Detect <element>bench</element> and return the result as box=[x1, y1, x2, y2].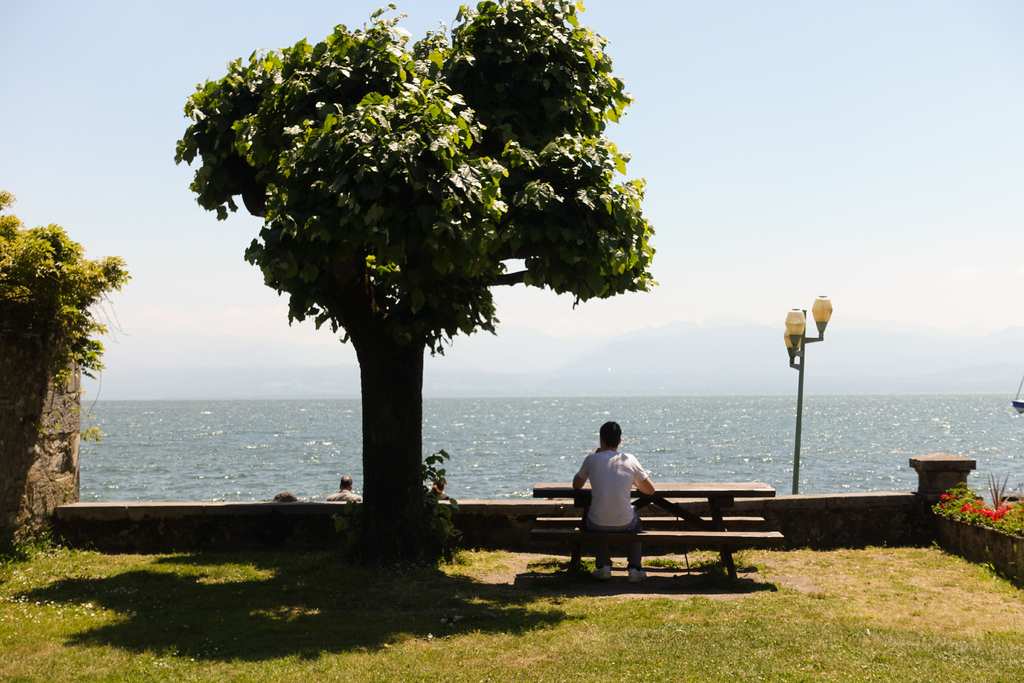
box=[522, 488, 796, 595].
